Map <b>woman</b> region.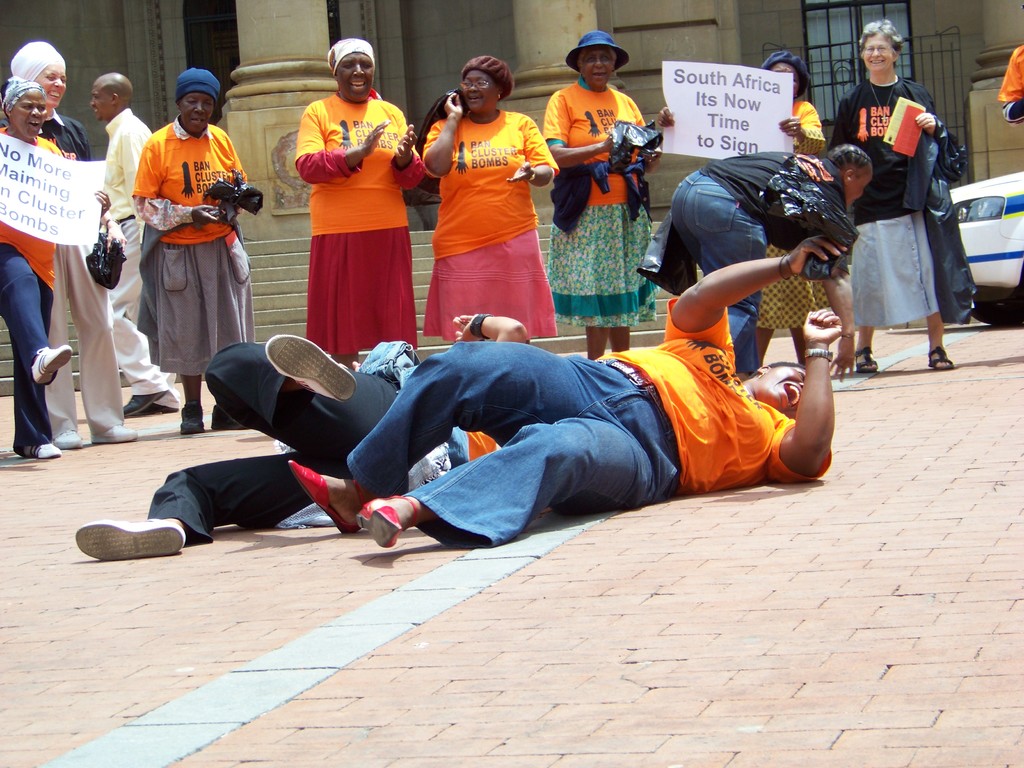
Mapped to <bbox>414, 46, 575, 347</bbox>.
